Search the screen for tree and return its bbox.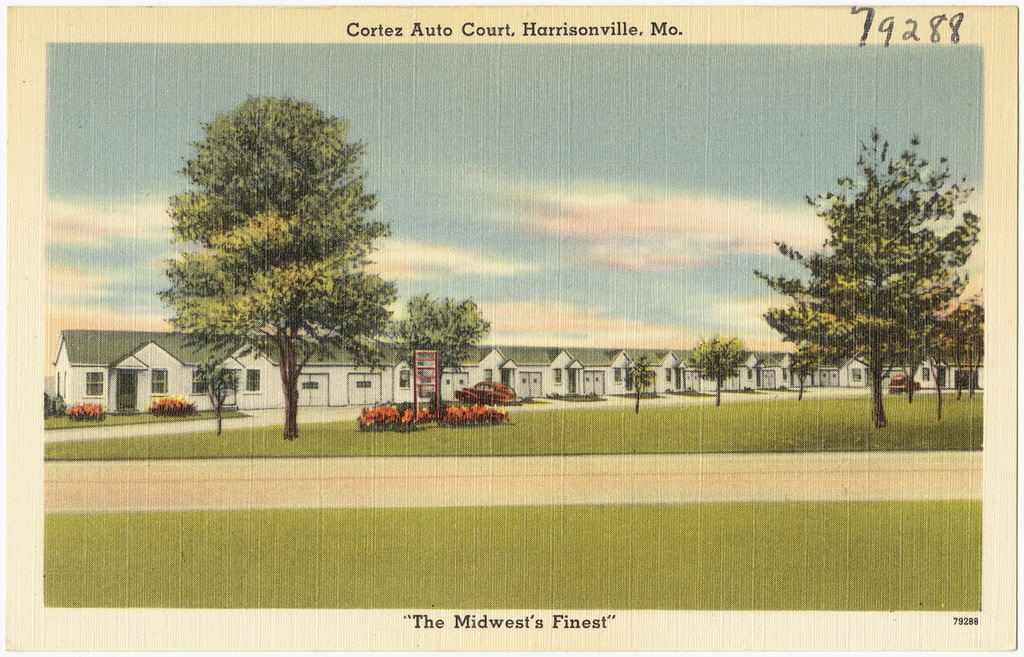
Found: (146,80,405,425).
